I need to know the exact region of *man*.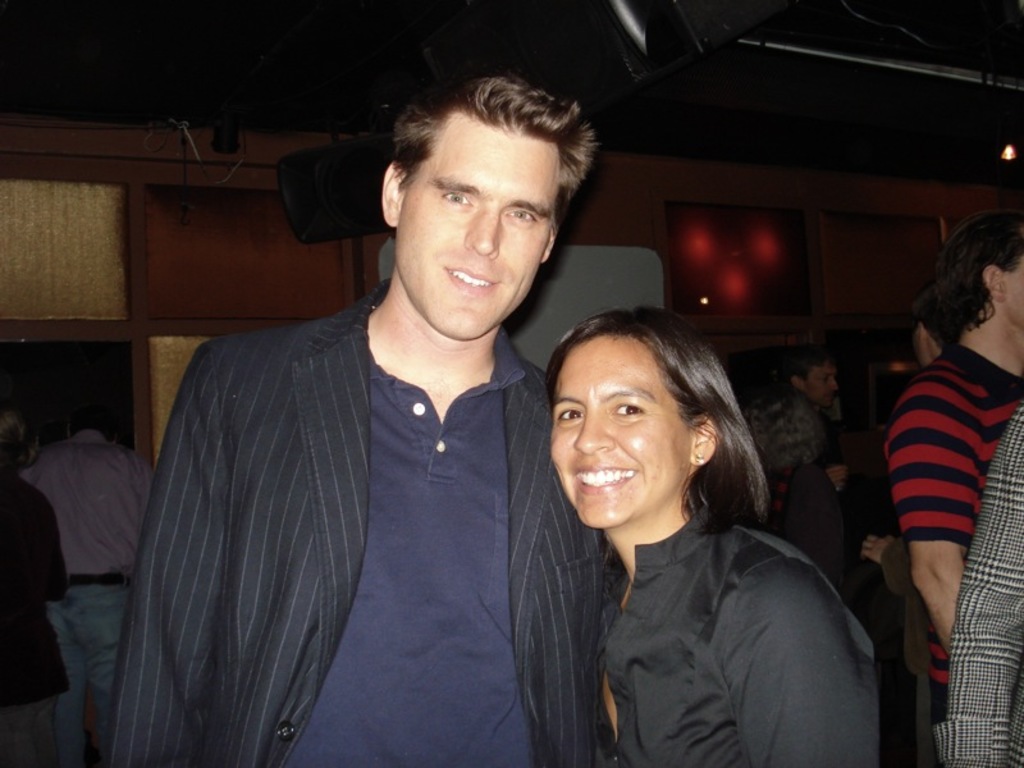
Region: locate(115, 115, 607, 751).
